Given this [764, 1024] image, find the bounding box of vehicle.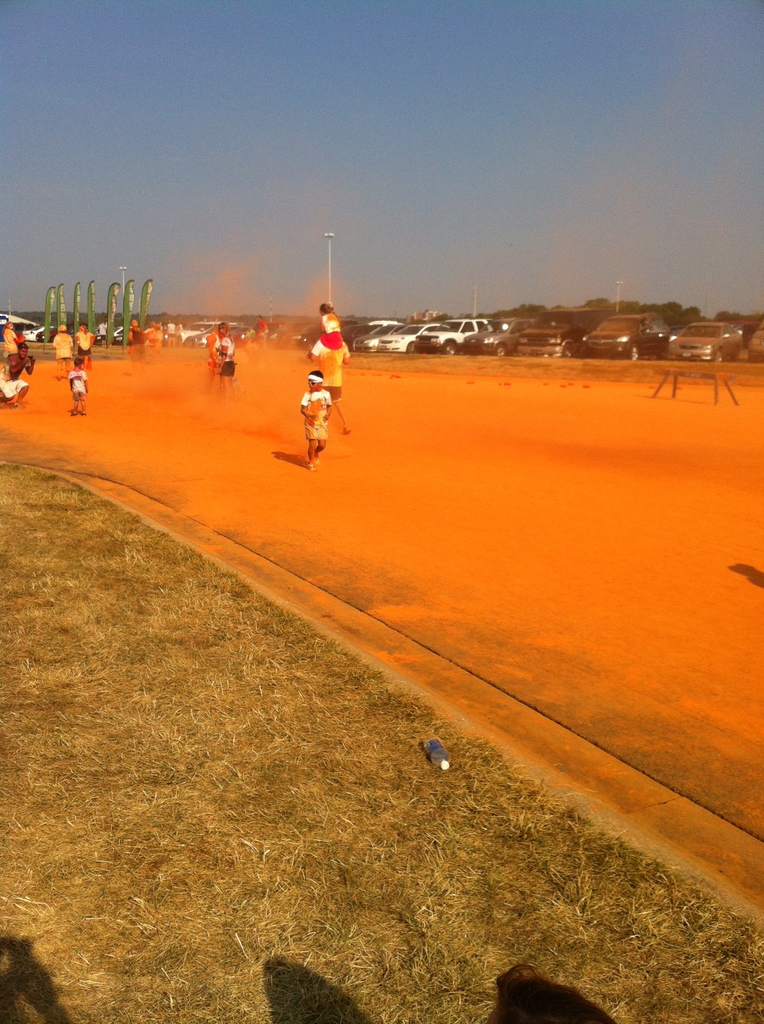
[x1=372, y1=318, x2=445, y2=355].
